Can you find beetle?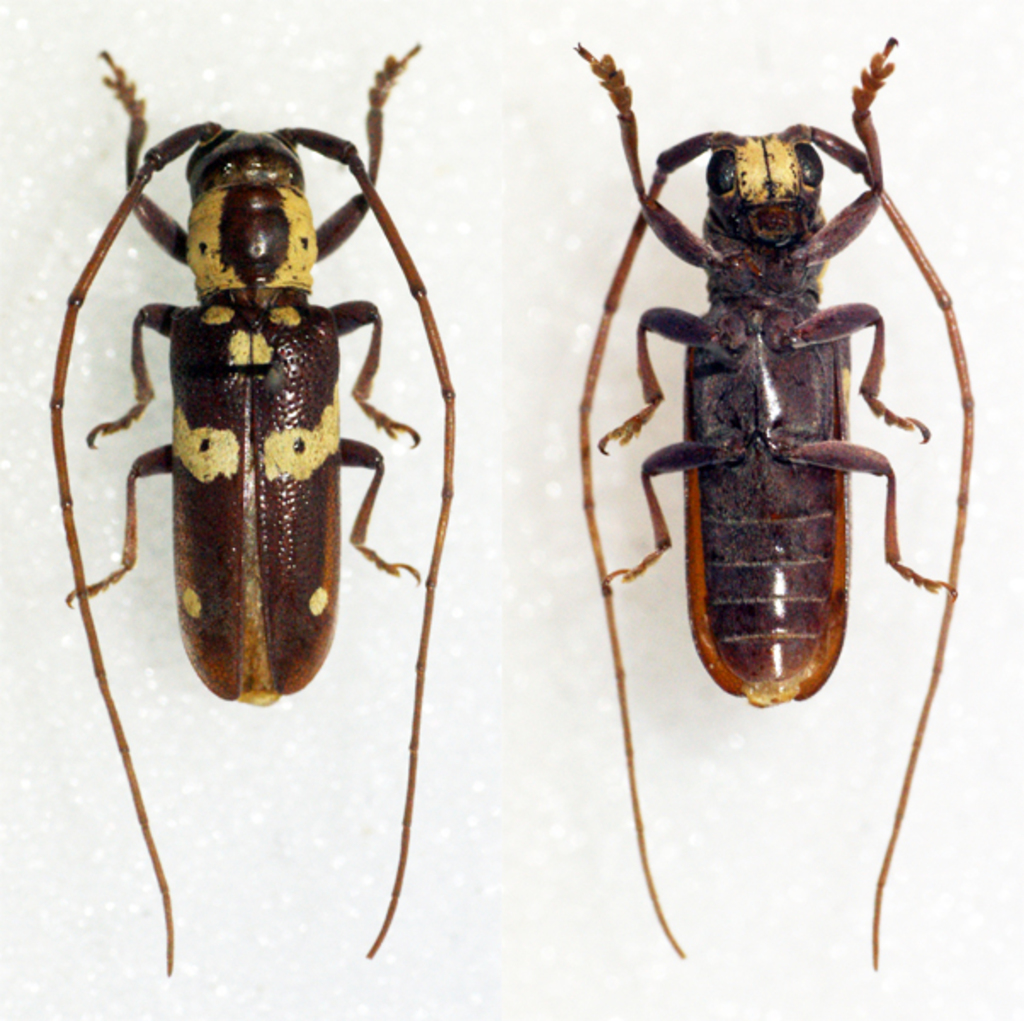
Yes, bounding box: [x1=573, y1=41, x2=973, y2=961].
